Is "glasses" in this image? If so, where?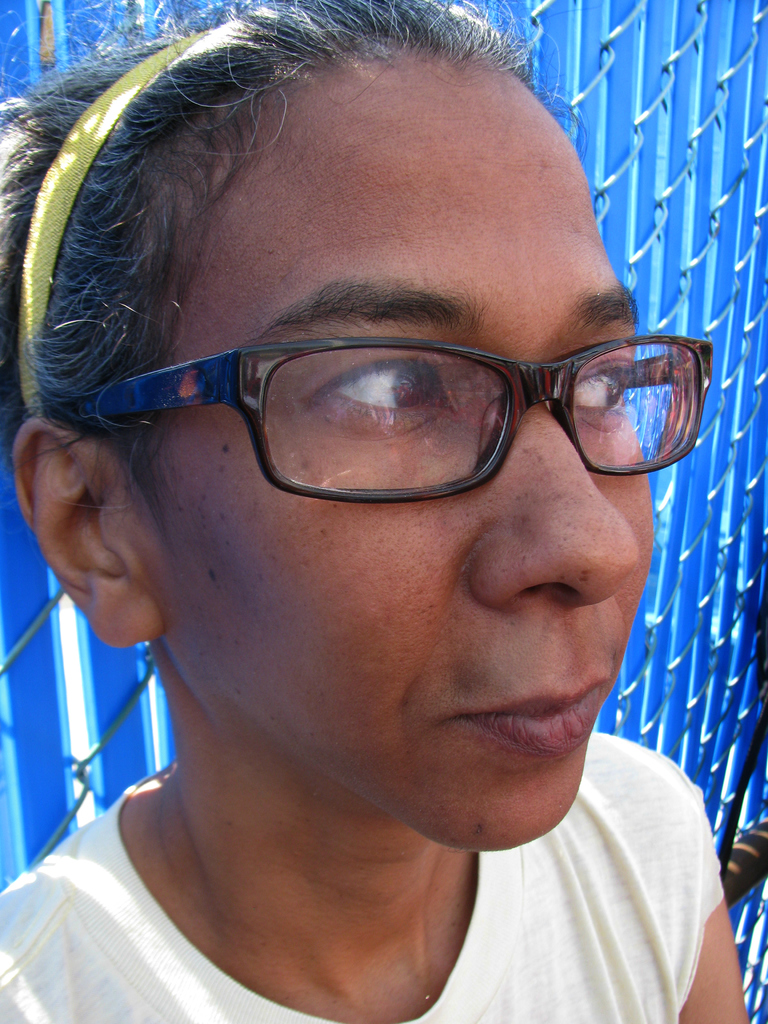
Yes, at Rect(67, 335, 716, 502).
